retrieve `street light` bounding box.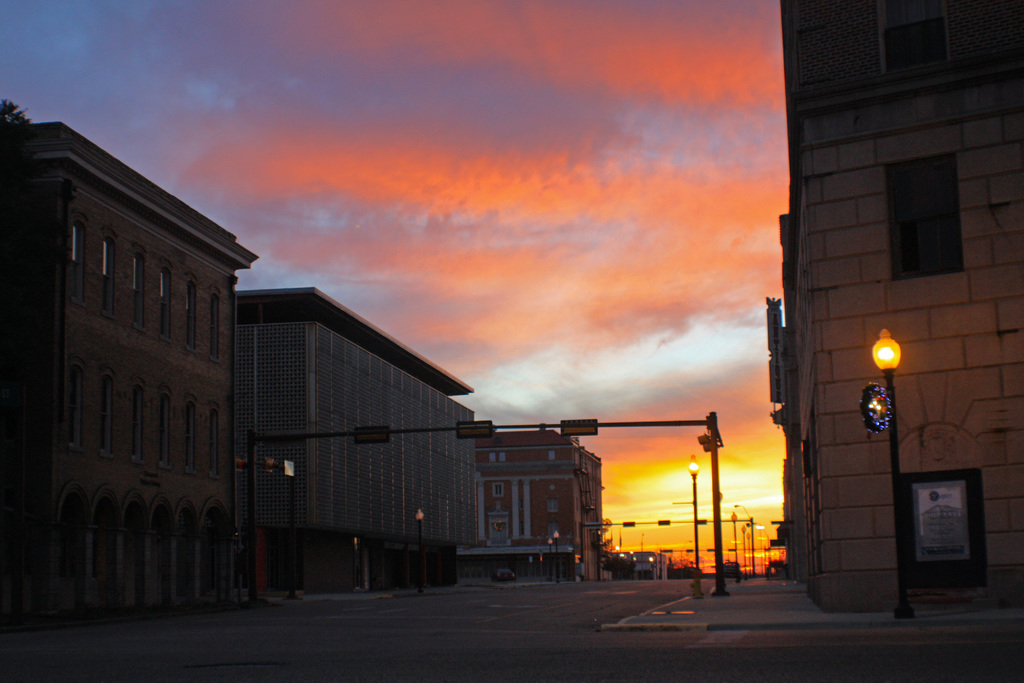
Bounding box: bbox=[742, 523, 748, 578].
